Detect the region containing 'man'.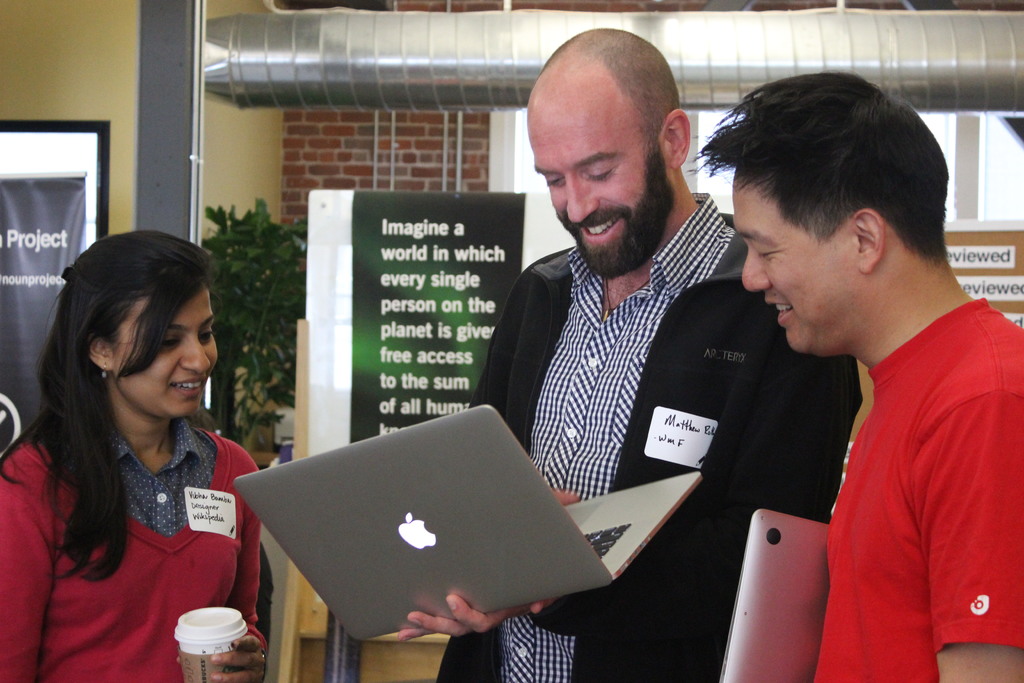
(396, 24, 860, 682).
